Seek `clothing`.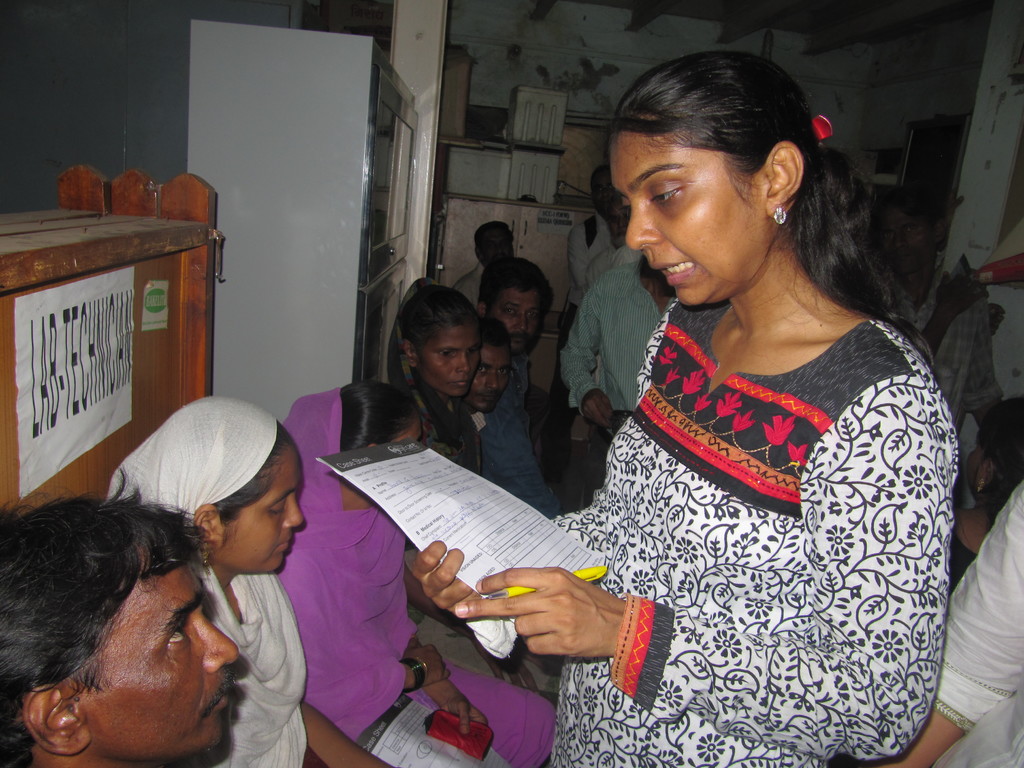
484 352 545 523.
